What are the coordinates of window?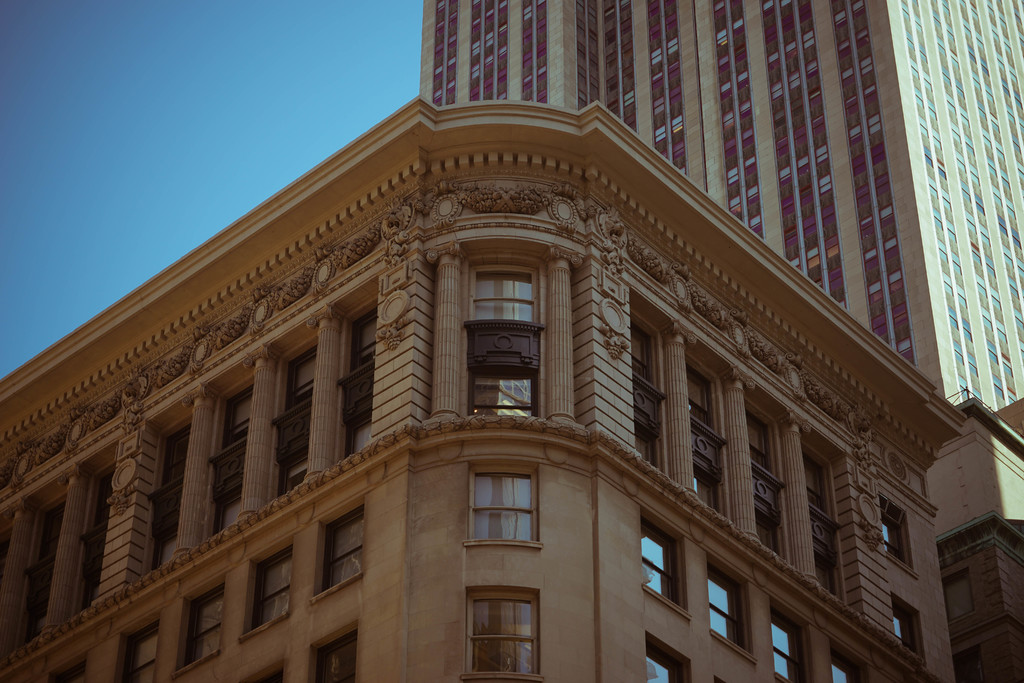
left=641, top=634, right=699, bottom=682.
